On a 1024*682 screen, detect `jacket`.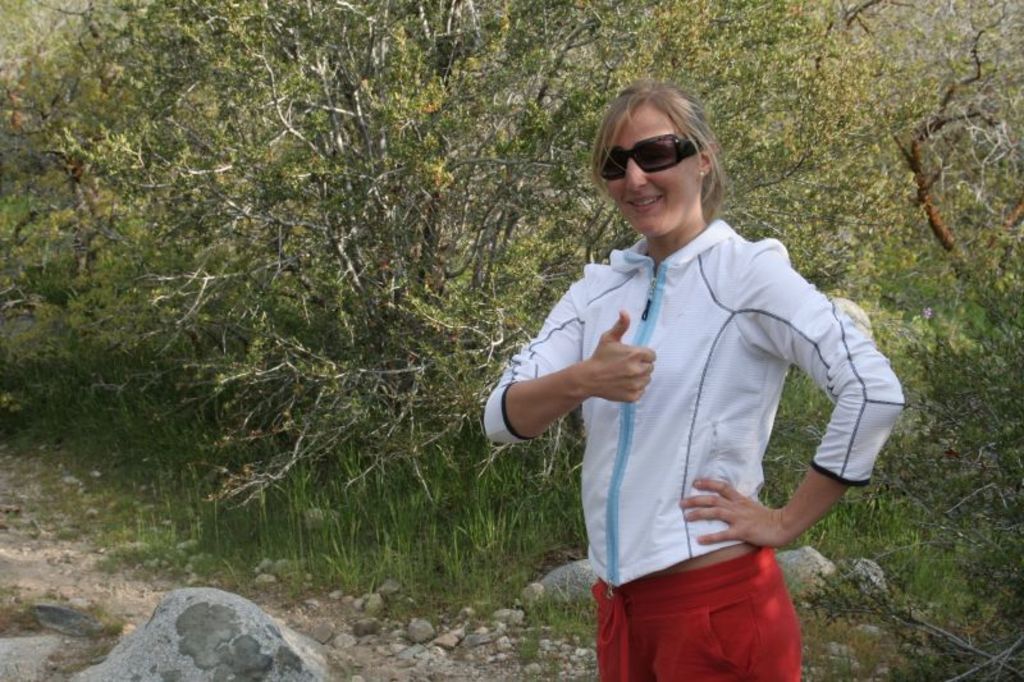
<region>481, 137, 879, 583</region>.
